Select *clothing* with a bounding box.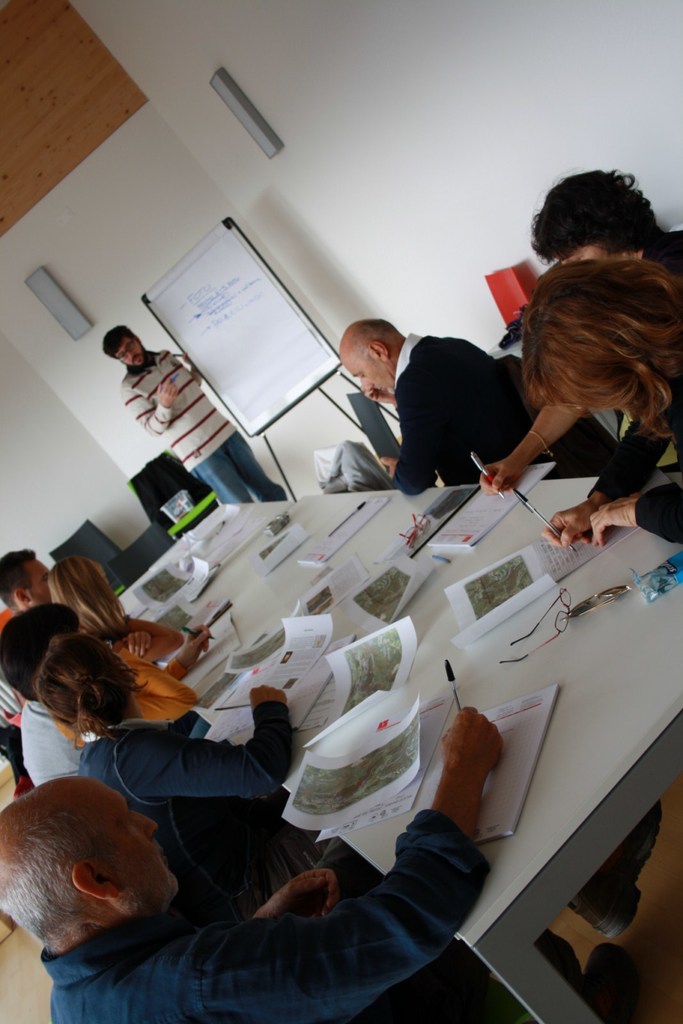
(left=620, top=225, right=682, bottom=309).
